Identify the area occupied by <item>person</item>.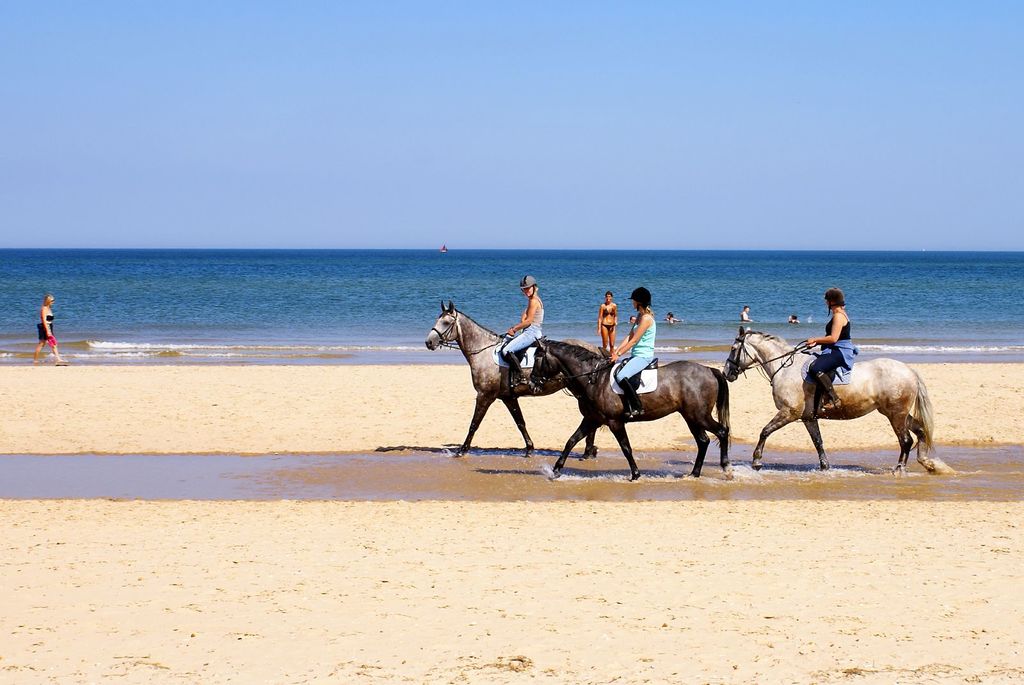
Area: 499, 273, 549, 386.
